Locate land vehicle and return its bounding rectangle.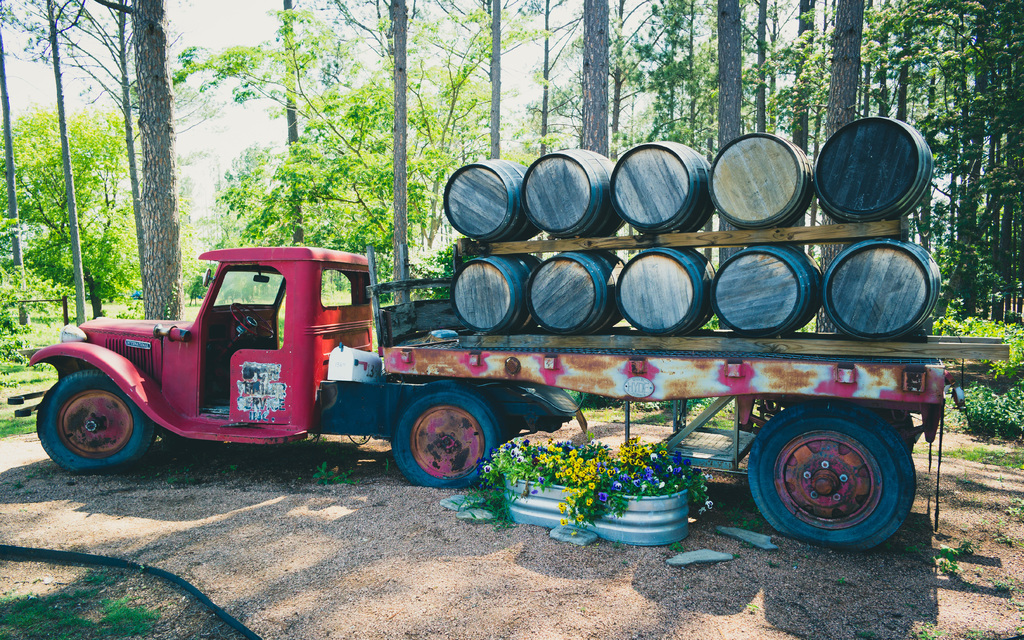
BBox(73, 210, 1023, 517).
